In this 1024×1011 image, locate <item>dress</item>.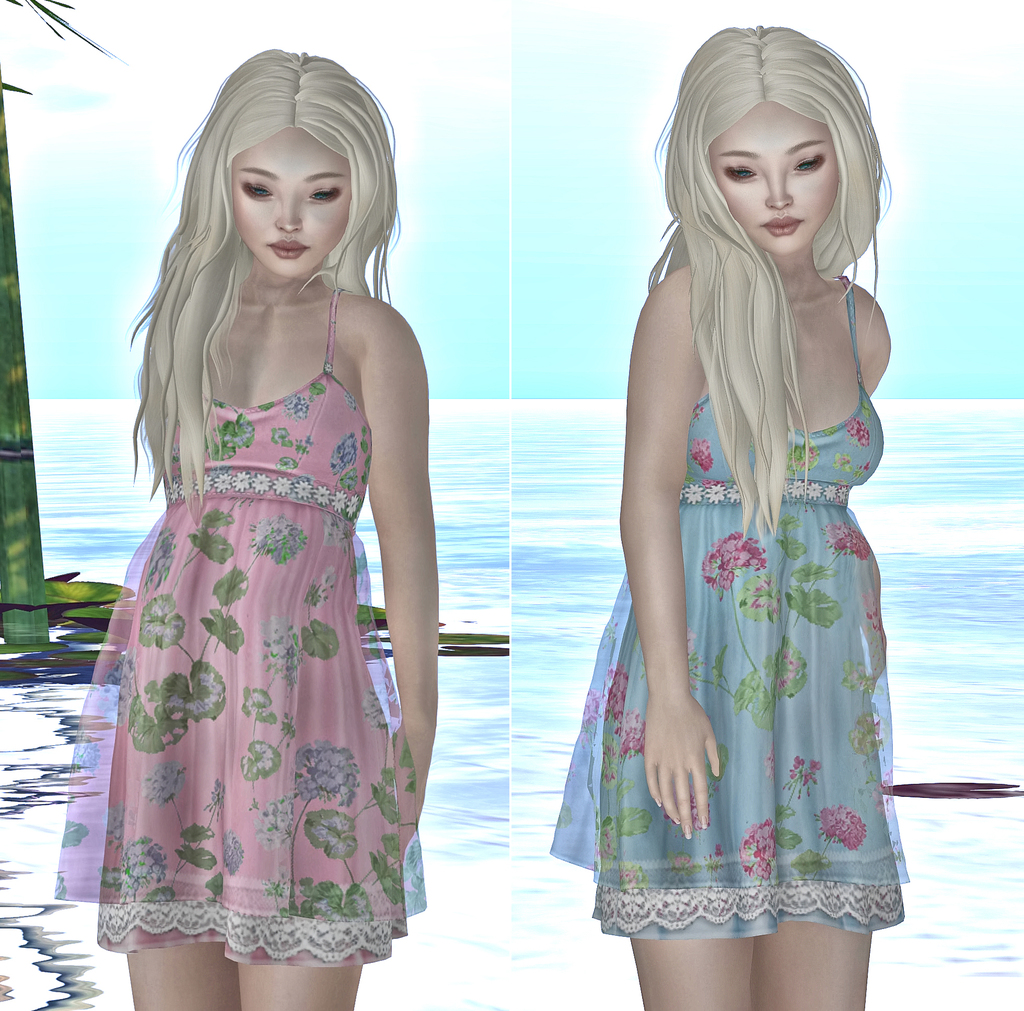
Bounding box: (88,140,435,959).
